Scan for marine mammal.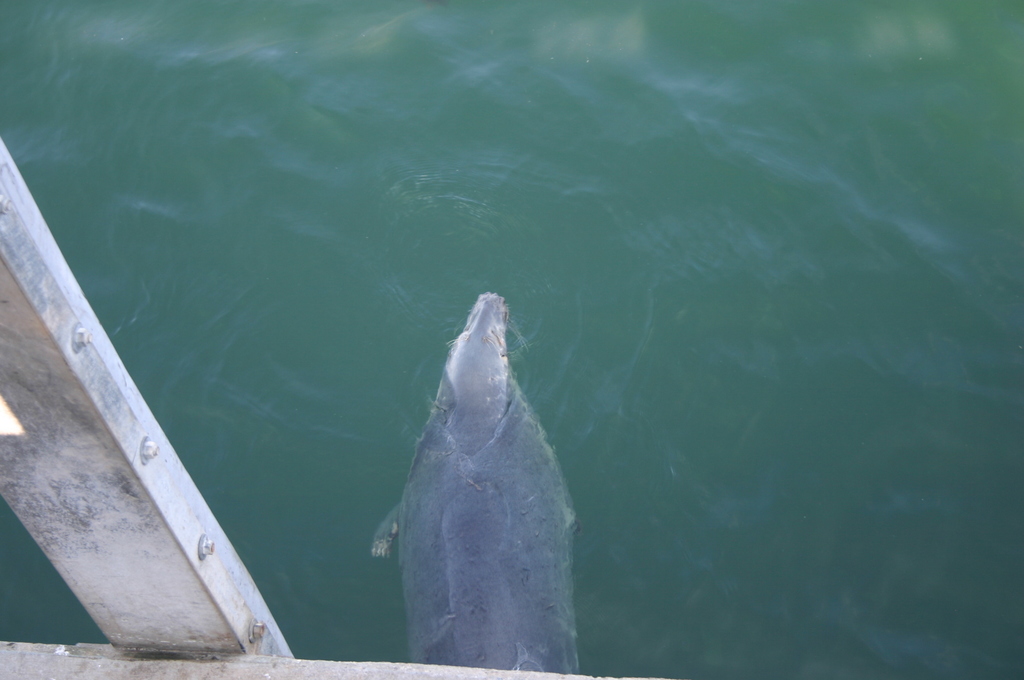
Scan result: [364,290,584,670].
